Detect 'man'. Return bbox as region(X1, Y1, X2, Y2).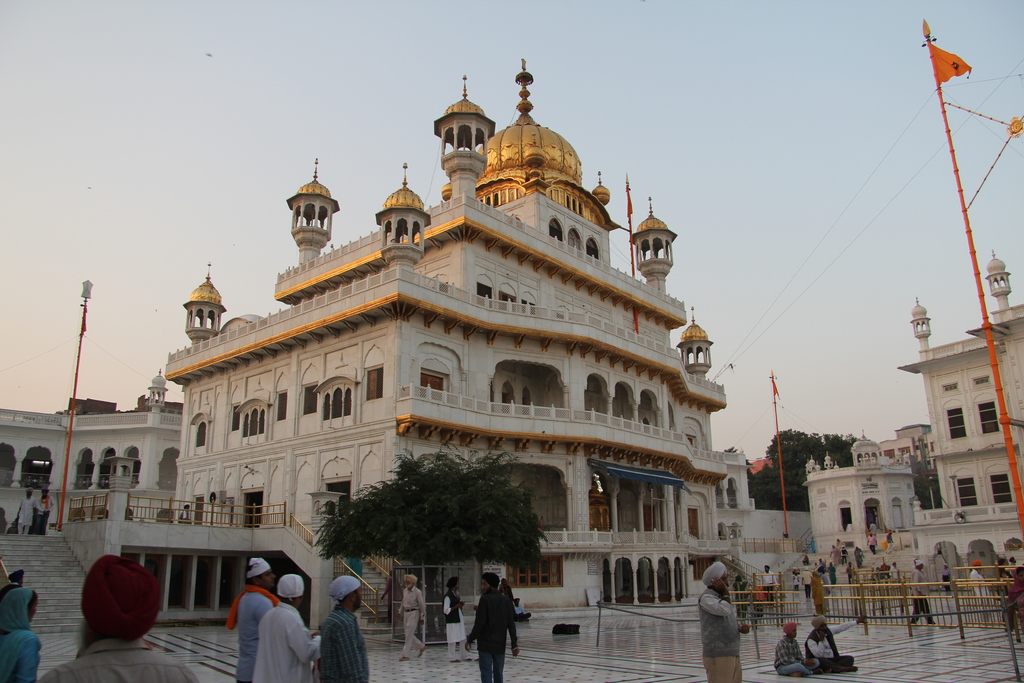
region(774, 624, 820, 677).
